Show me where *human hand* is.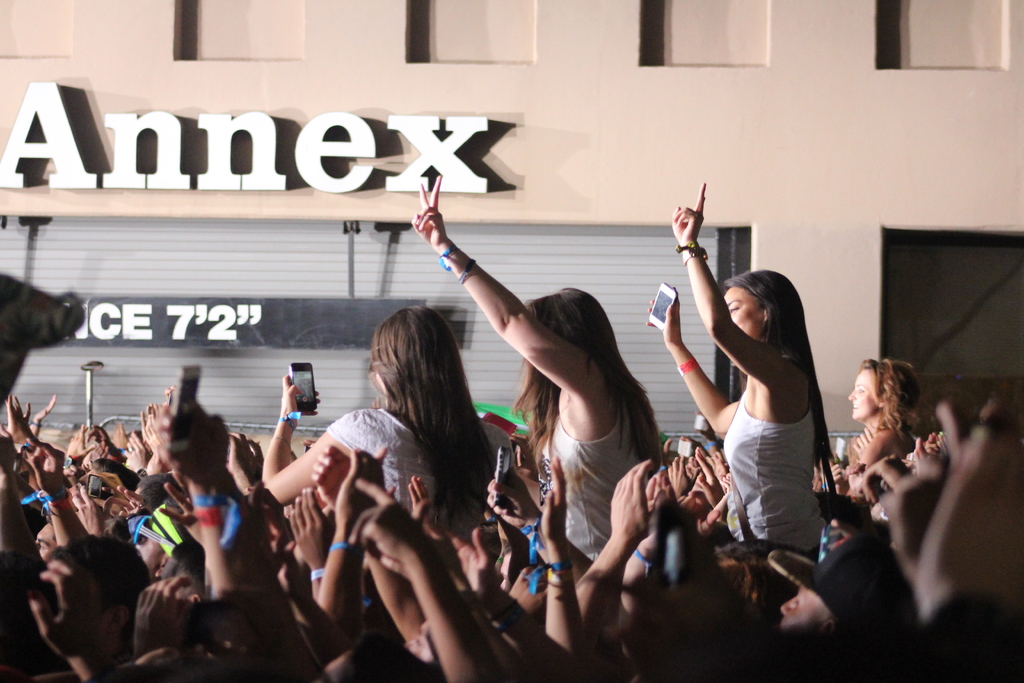
*human hand* is at <region>664, 454, 690, 495</region>.
